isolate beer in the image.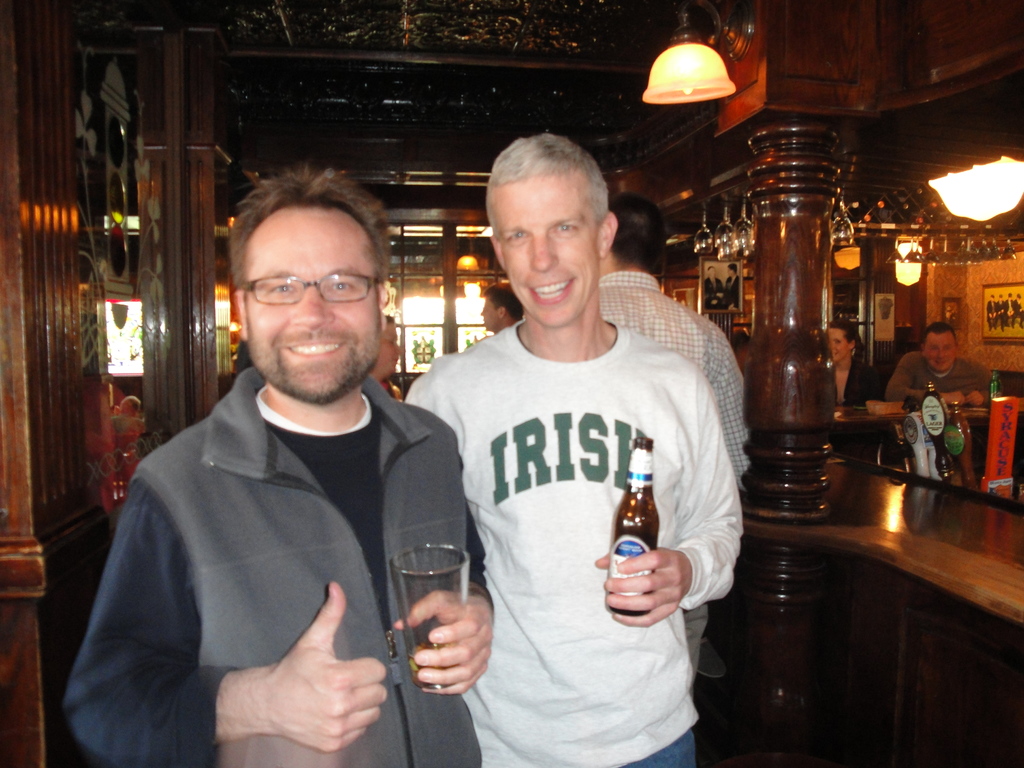
Isolated region: 598/417/663/628.
